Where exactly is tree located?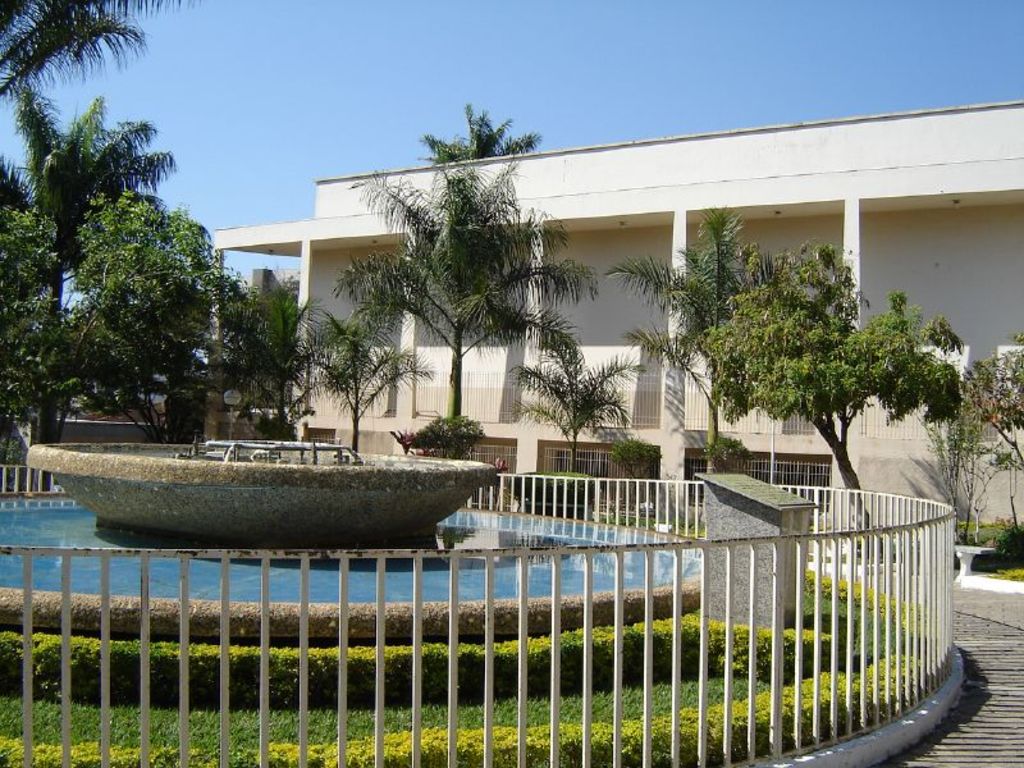
Its bounding box is [left=0, top=214, right=72, bottom=466].
